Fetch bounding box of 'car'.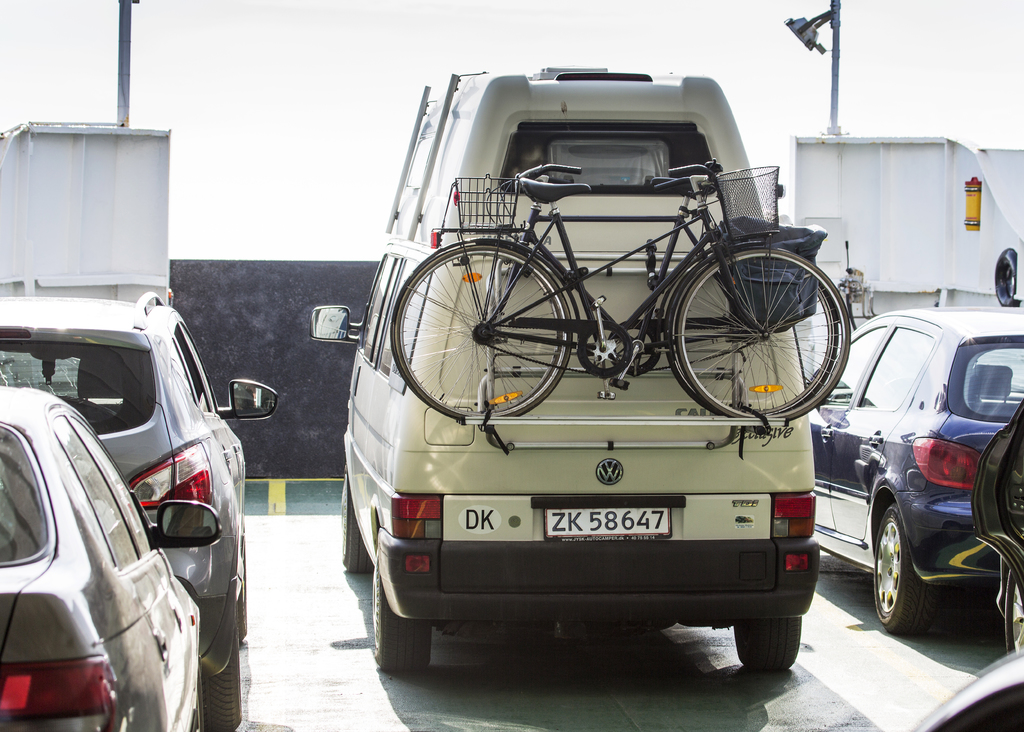
Bbox: {"left": 0, "top": 384, "right": 225, "bottom": 731}.
